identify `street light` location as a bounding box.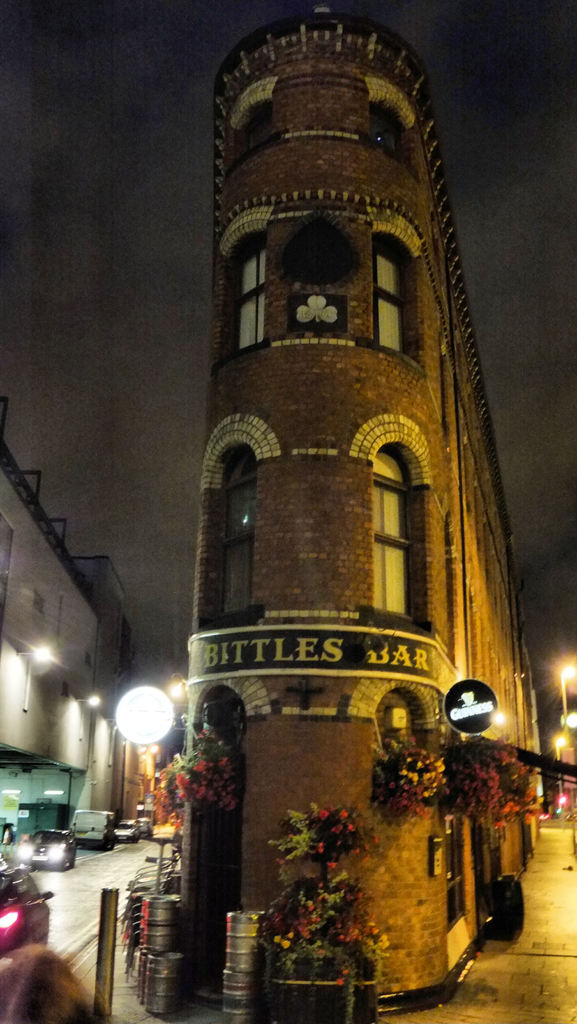
box(548, 735, 565, 800).
